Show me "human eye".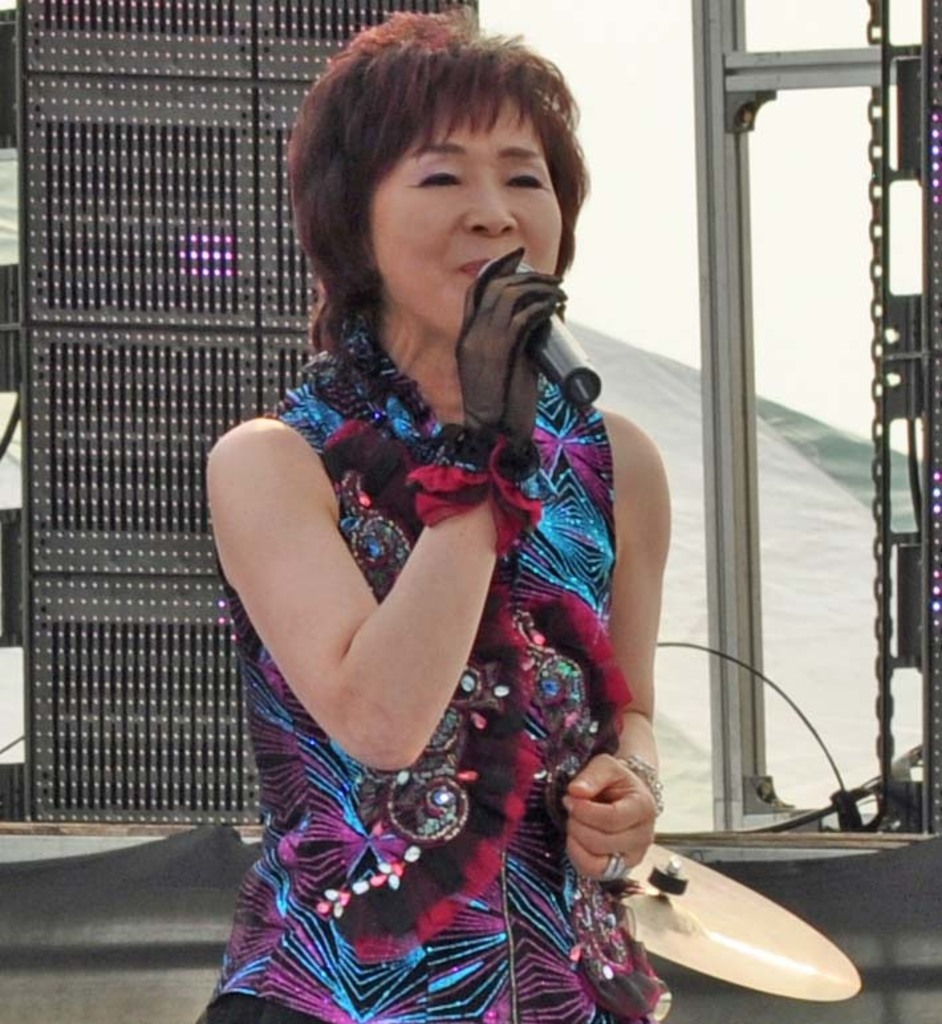
"human eye" is here: (x1=499, y1=175, x2=548, y2=190).
